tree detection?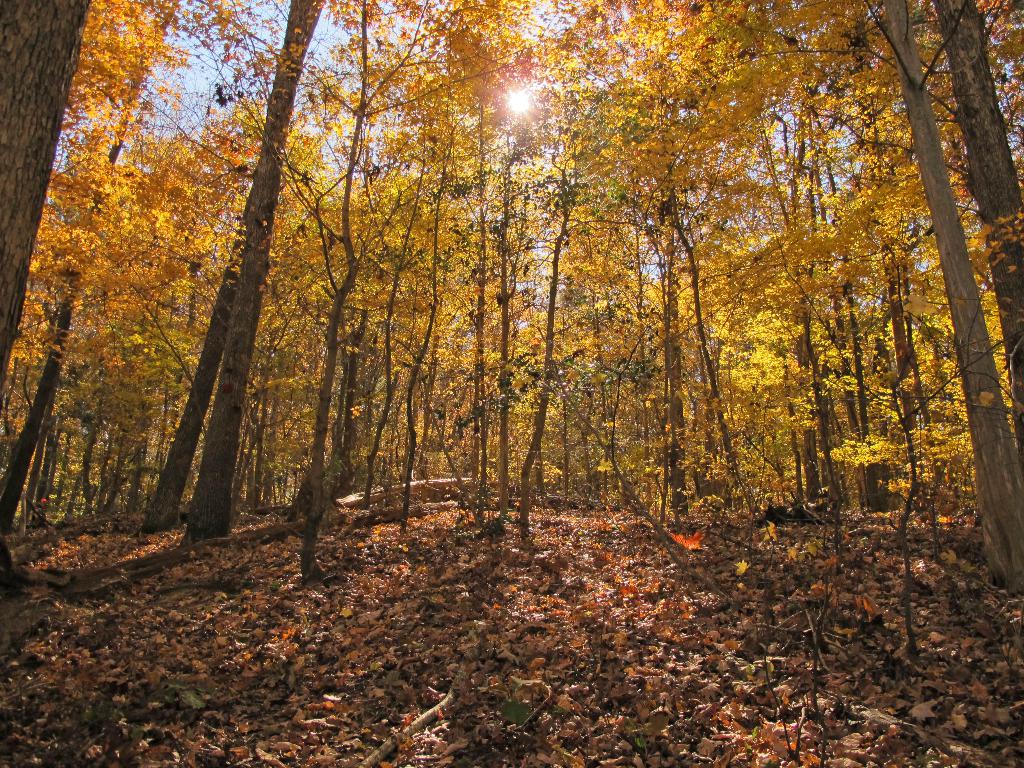
bbox(605, 0, 1023, 611)
